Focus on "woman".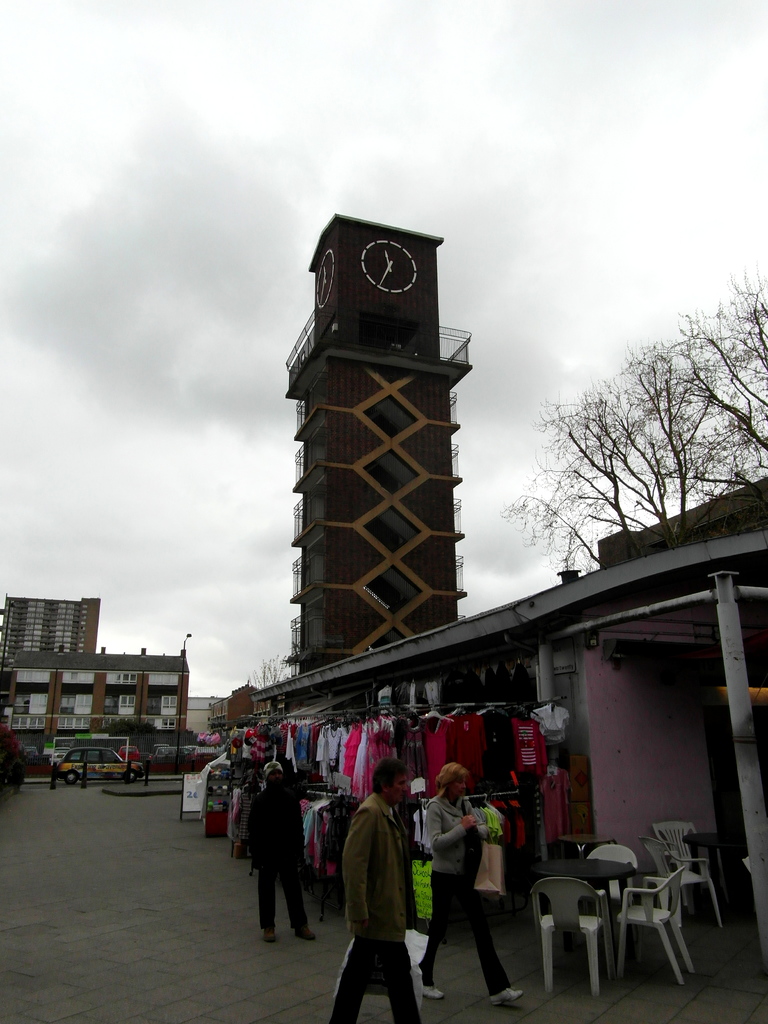
Focused at Rect(415, 767, 522, 1011).
